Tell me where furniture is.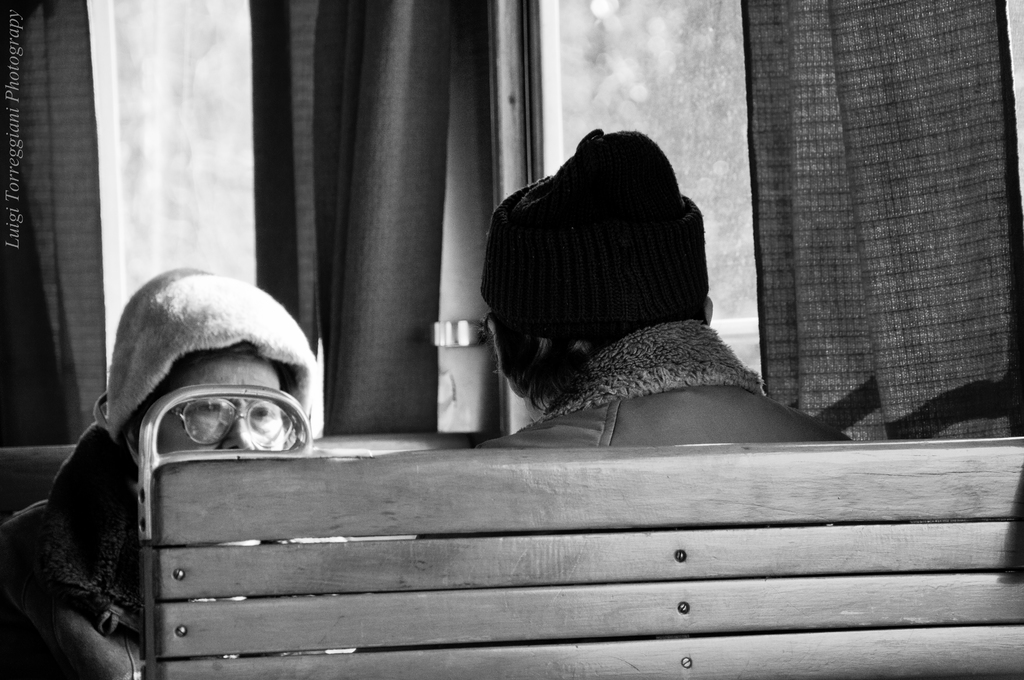
furniture is at 136:383:1023:679.
